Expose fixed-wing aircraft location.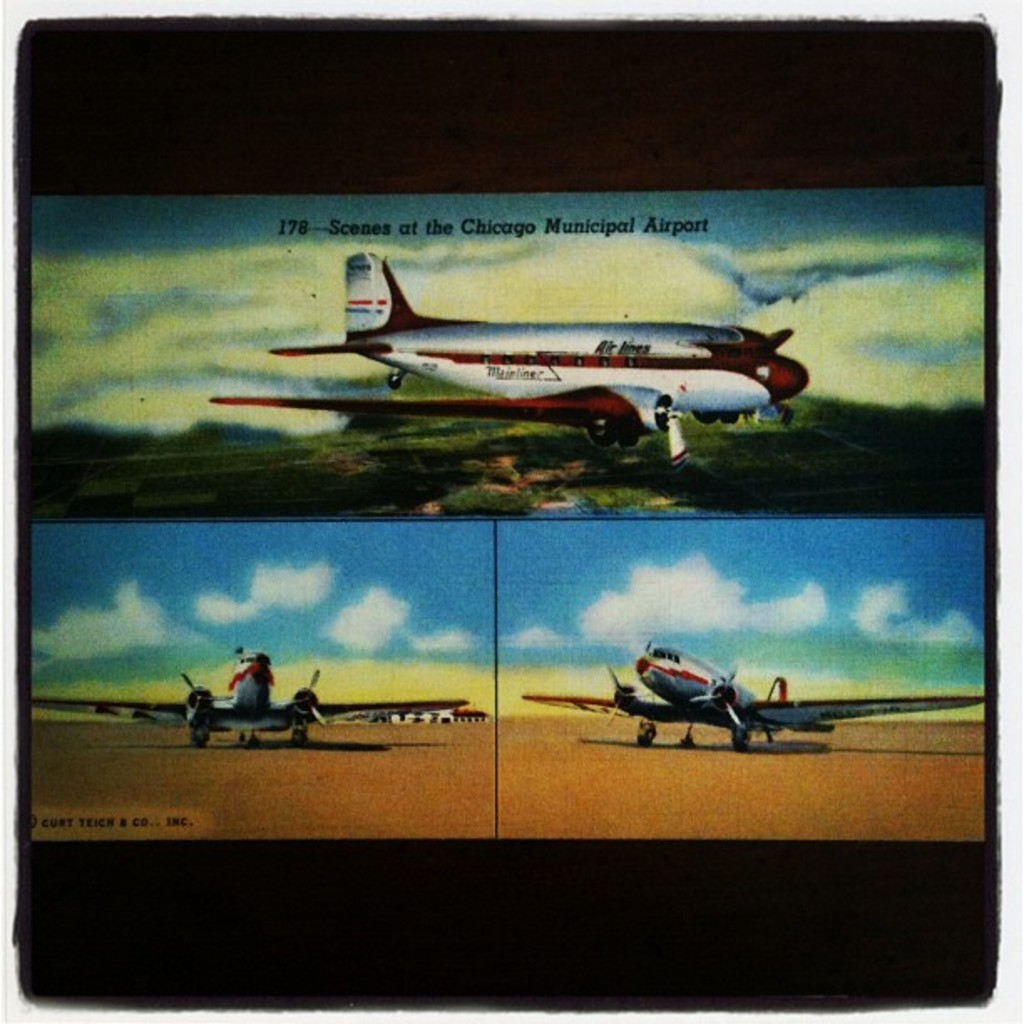
Exposed at bbox=(519, 636, 982, 751).
